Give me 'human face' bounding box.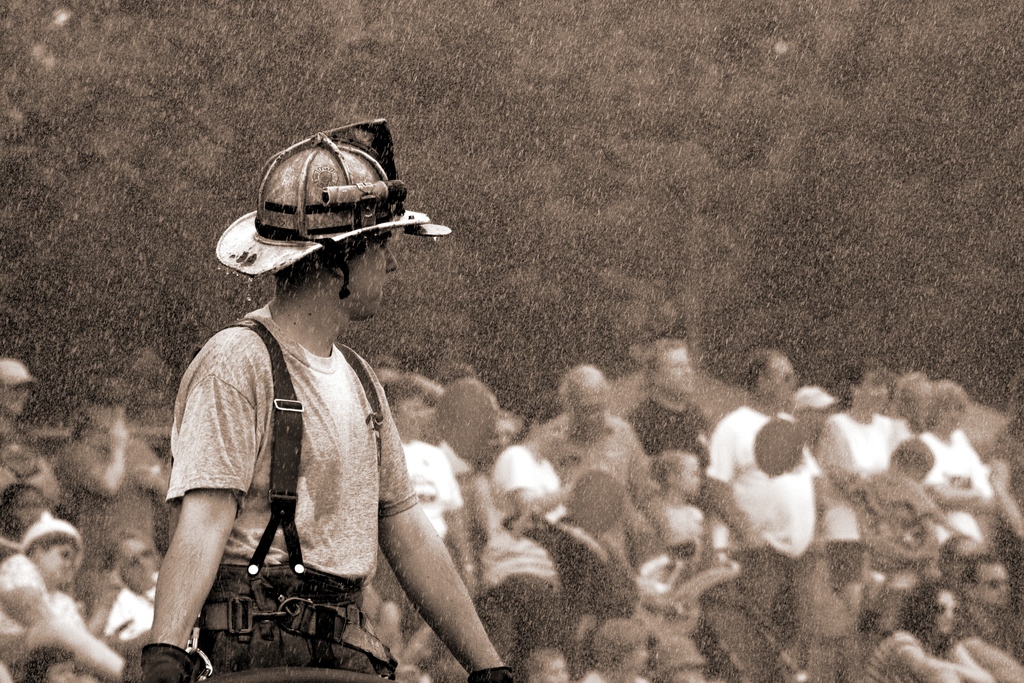
locate(121, 536, 155, 591).
